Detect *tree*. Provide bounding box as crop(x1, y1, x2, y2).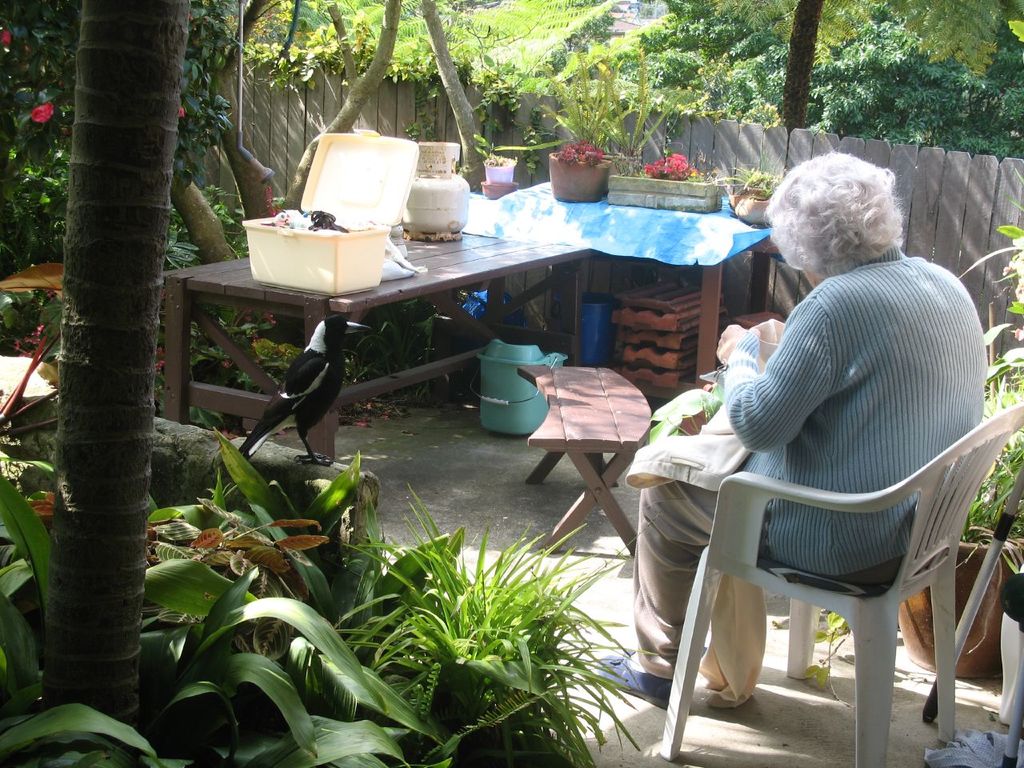
crop(780, 0, 810, 132).
